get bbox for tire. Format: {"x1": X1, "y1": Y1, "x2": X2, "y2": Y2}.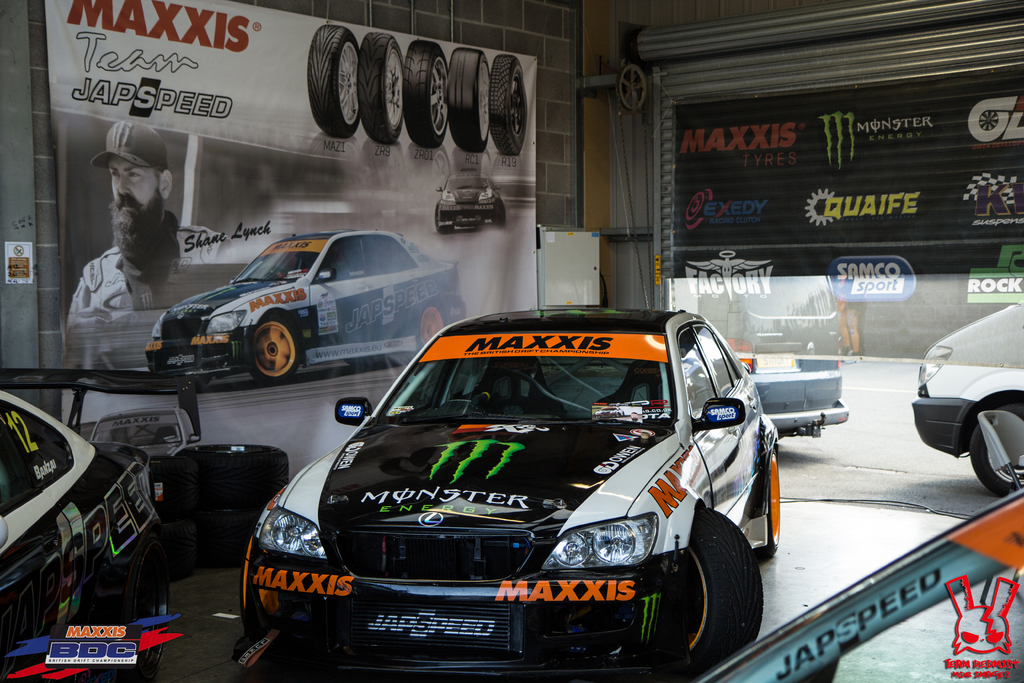
{"x1": 970, "y1": 403, "x2": 1023, "y2": 497}.
